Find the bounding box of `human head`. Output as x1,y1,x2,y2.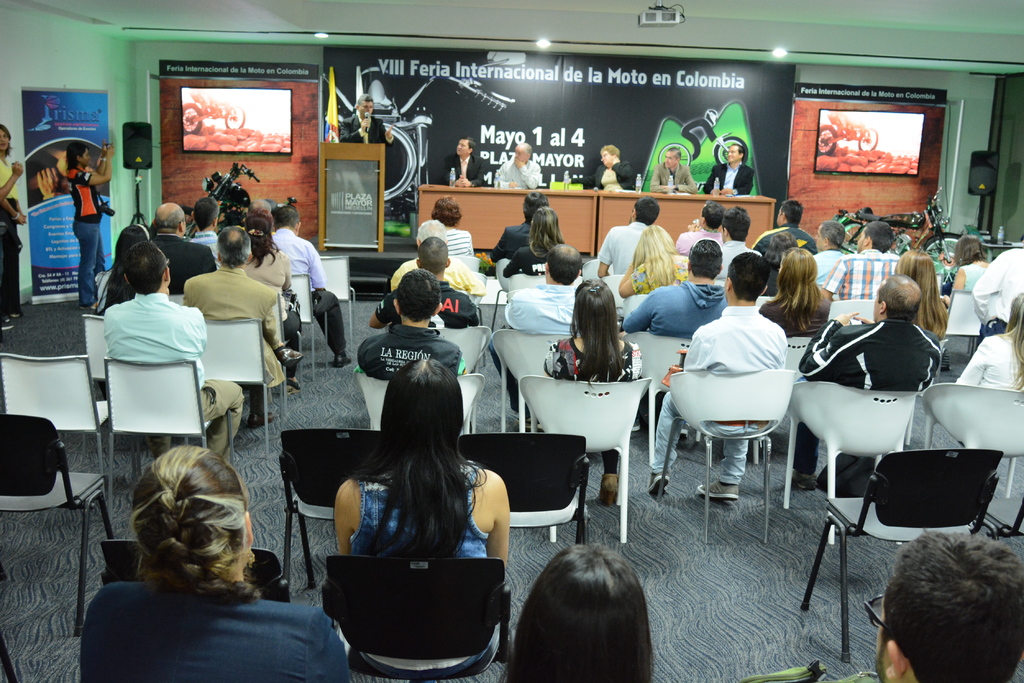
456,137,478,159.
